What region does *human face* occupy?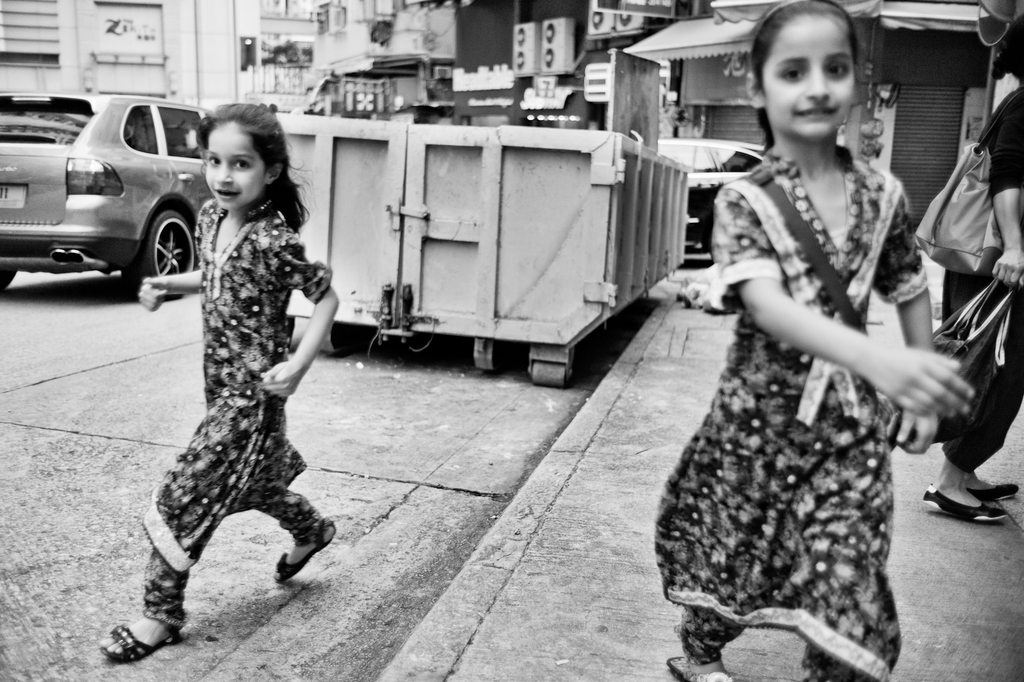
[761, 11, 855, 140].
